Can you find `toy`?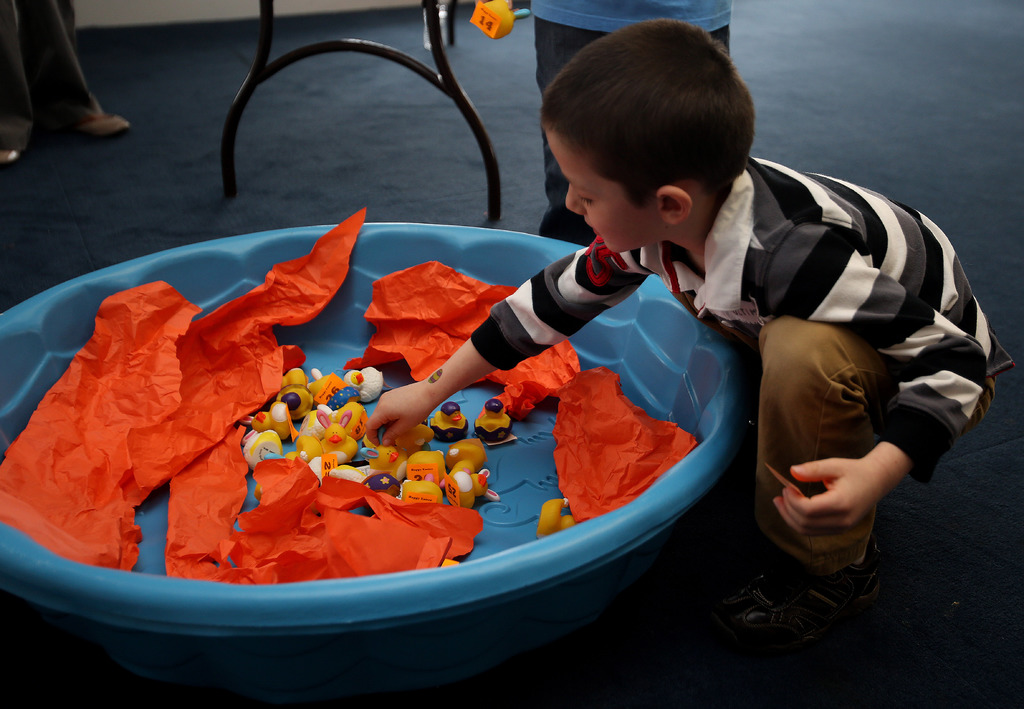
Yes, bounding box: (469, 0, 518, 37).
